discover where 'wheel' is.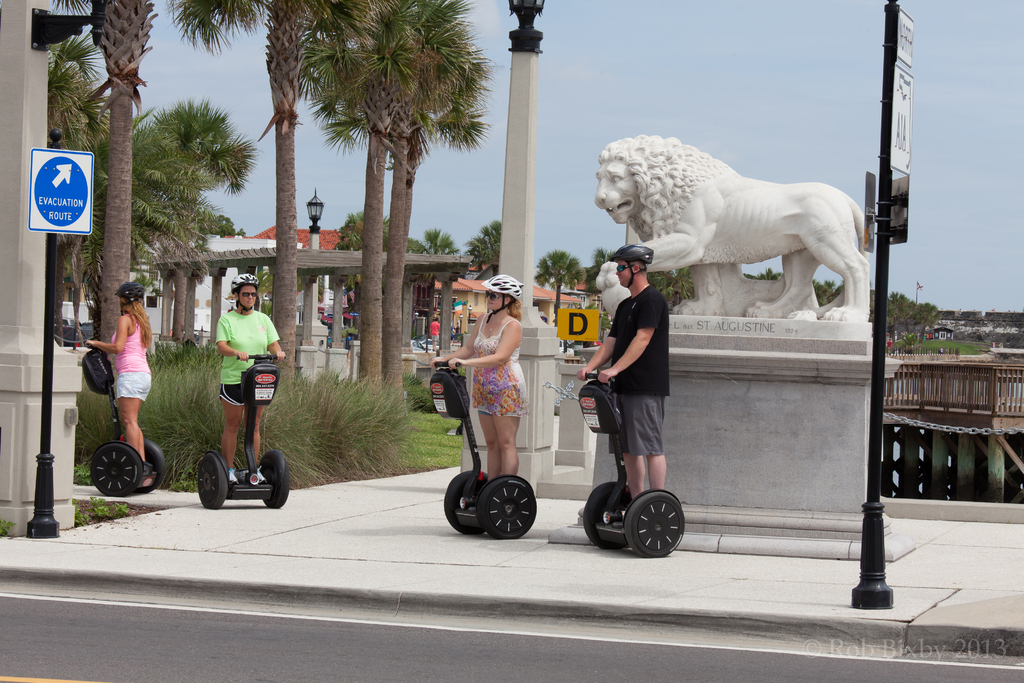
Discovered at 479,479,536,541.
